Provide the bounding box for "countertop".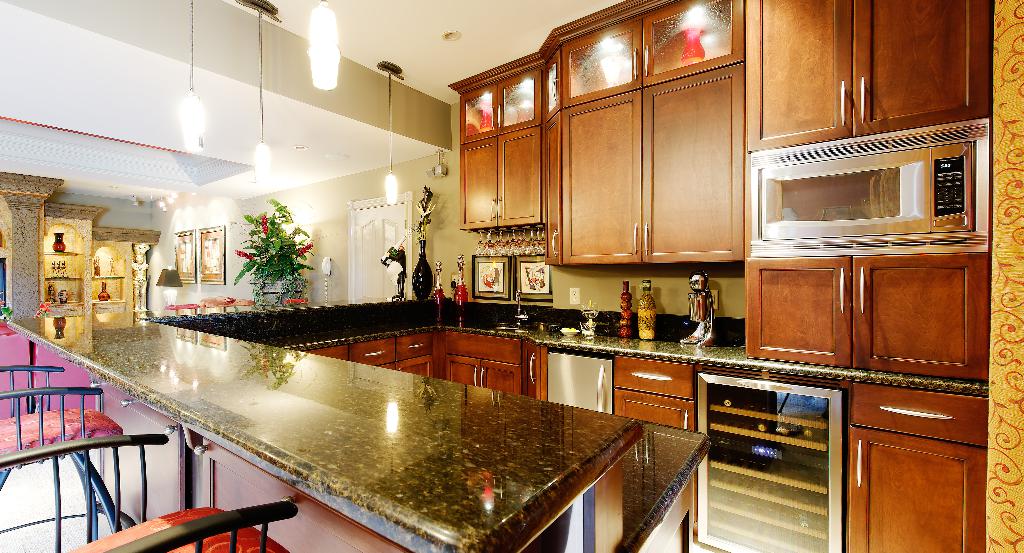
143/301/987/552.
